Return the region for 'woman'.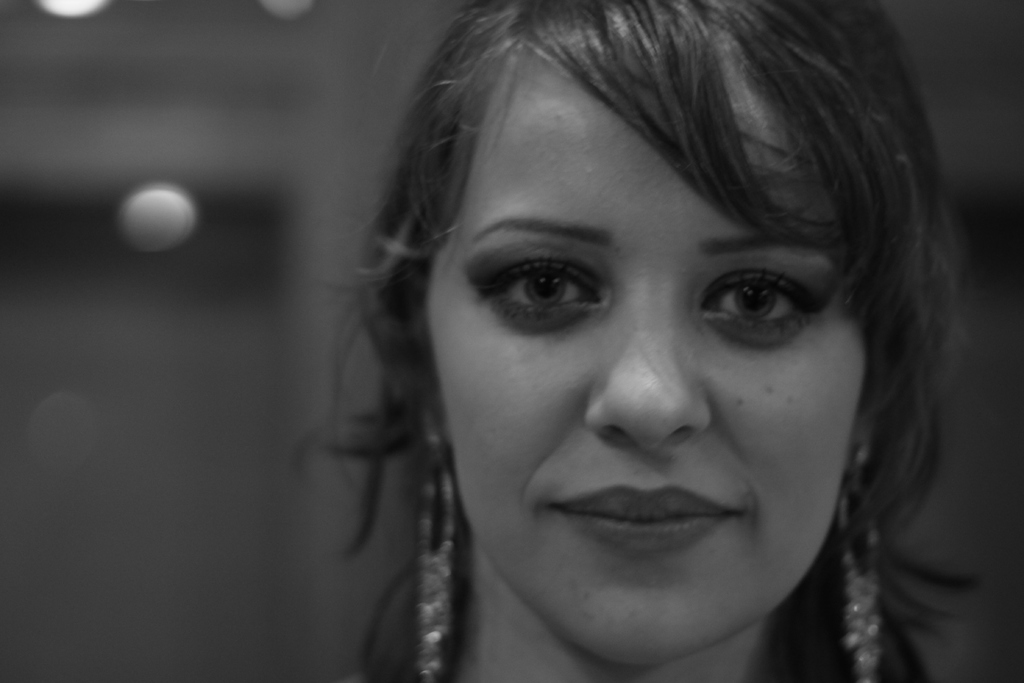
(296, 0, 977, 682).
